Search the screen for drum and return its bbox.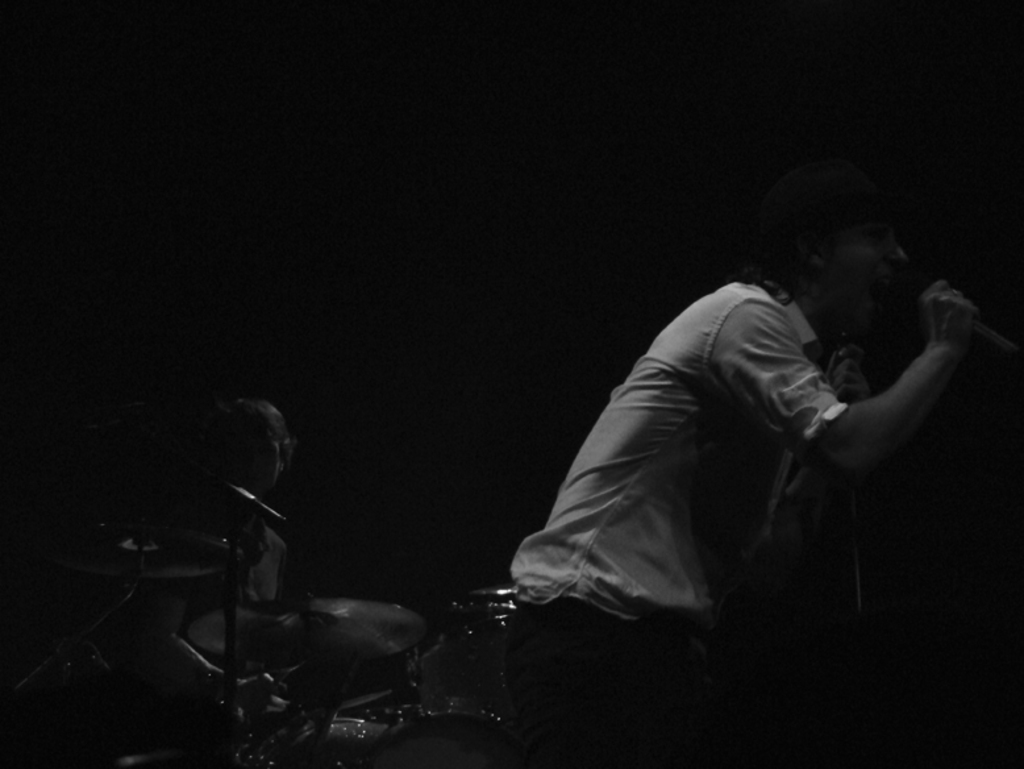
Found: 250,716,525,768.
